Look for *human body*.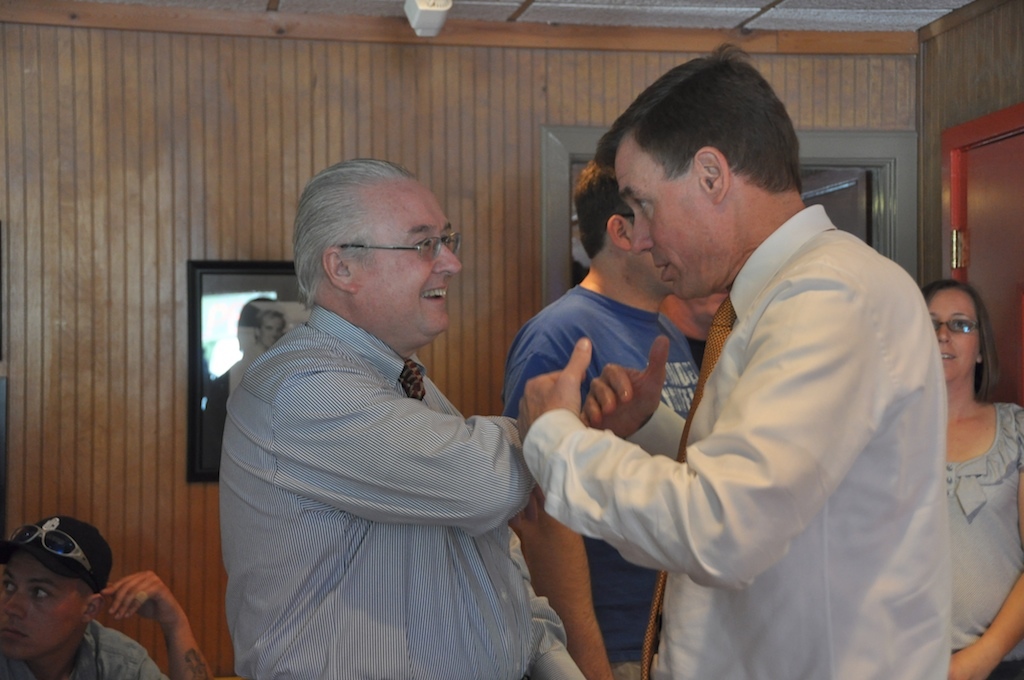
Found: x1=220 y1=155 x2=583 y2=679.
